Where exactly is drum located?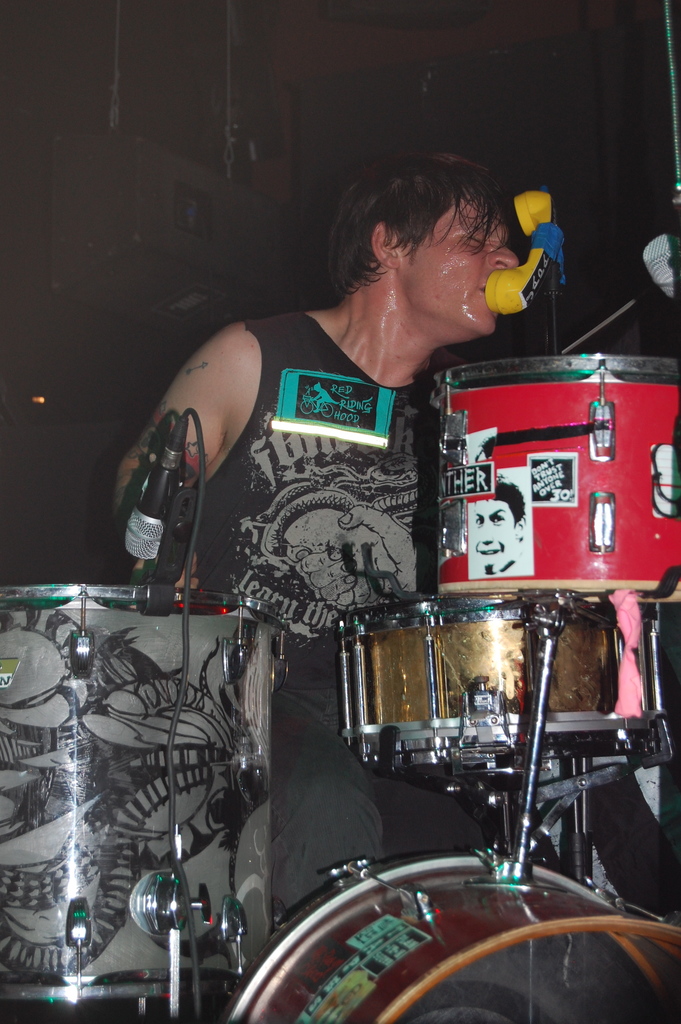
Its bounding box is bbox(227, 851, 680, 1023).
